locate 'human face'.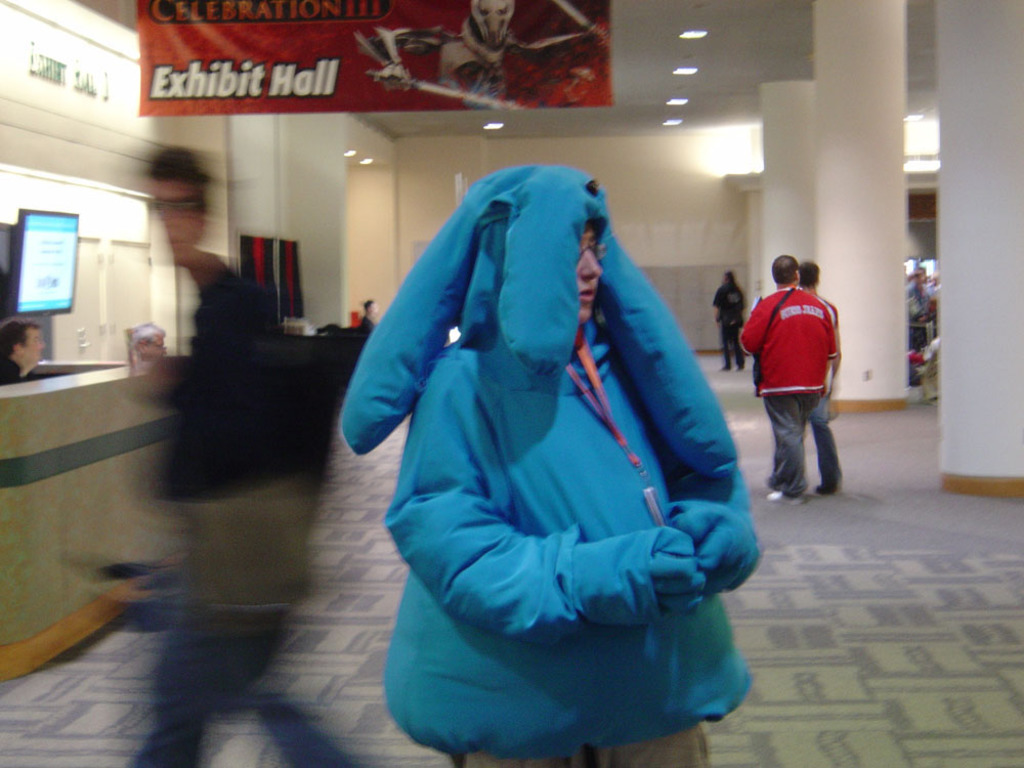
Bounding box: [x1=14, y1=331, x2=44, y2=366].
